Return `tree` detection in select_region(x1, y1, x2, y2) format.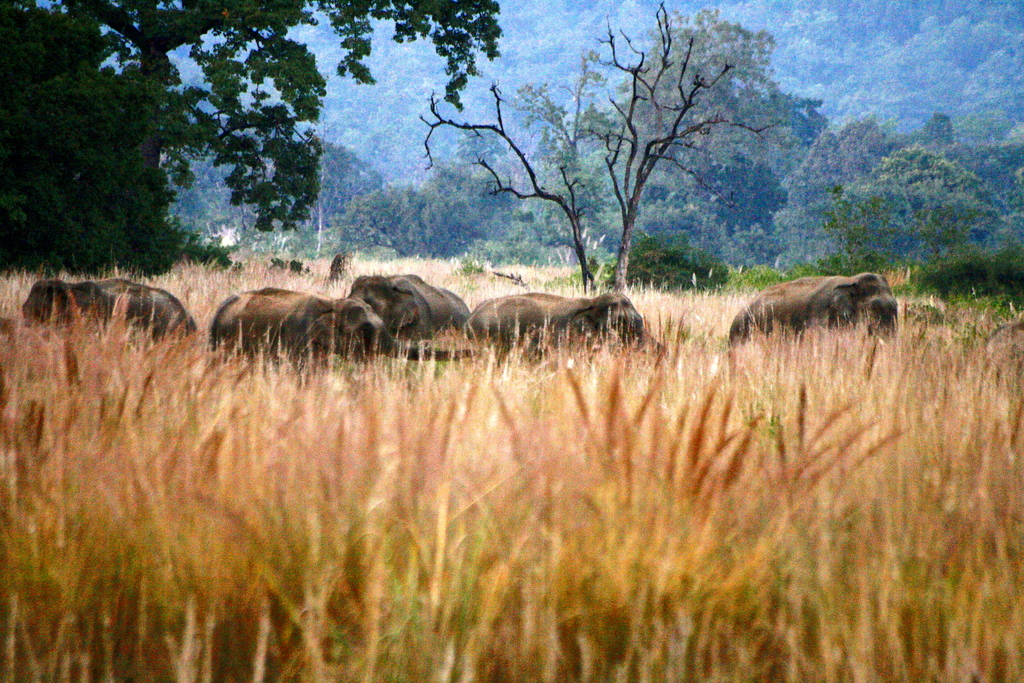
select_region(273, 133, 385, 257).
